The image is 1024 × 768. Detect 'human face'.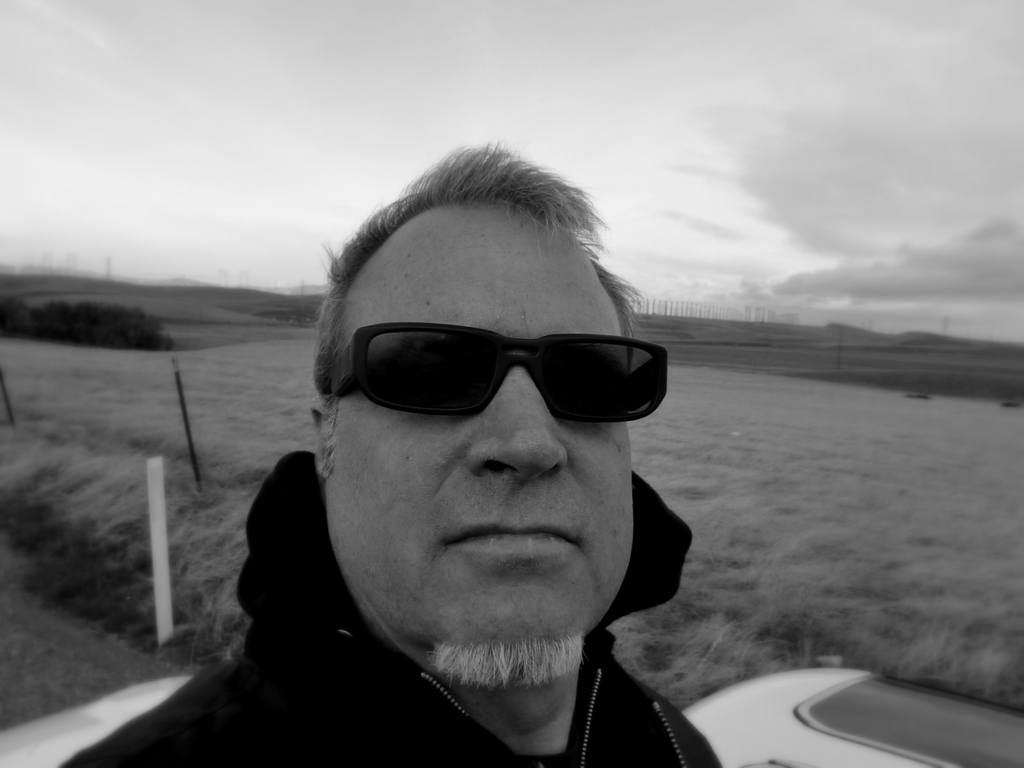
Detection: crop(324, 206, 634, 646).
